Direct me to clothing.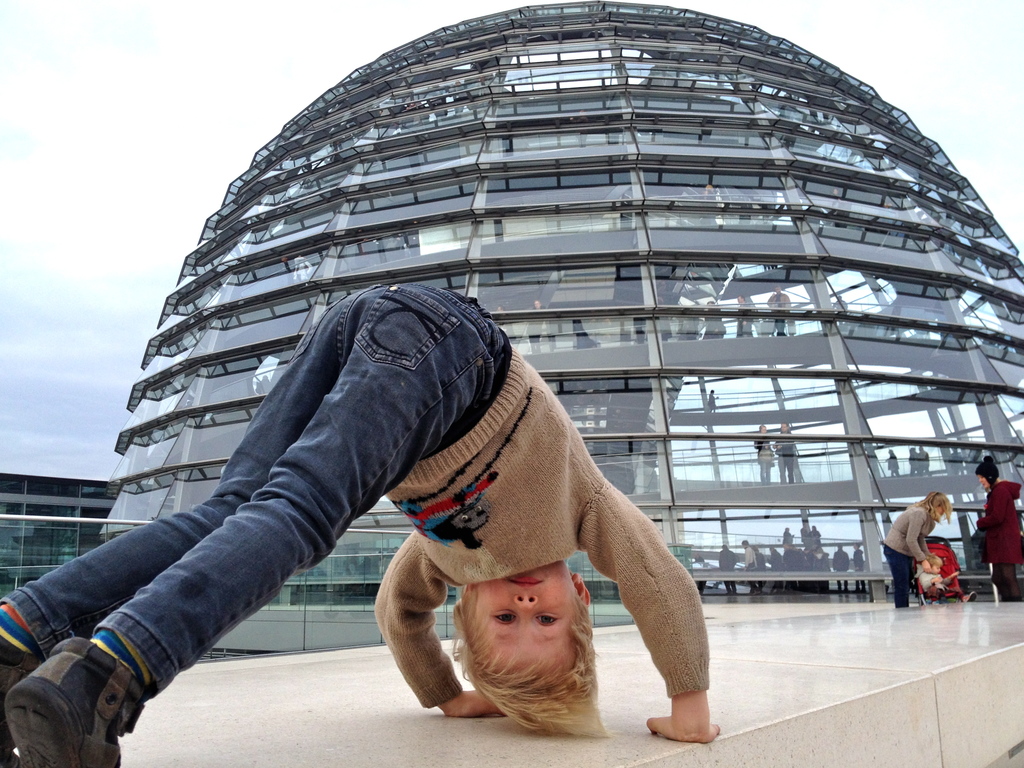
Direction: (975,478,1023,603).
